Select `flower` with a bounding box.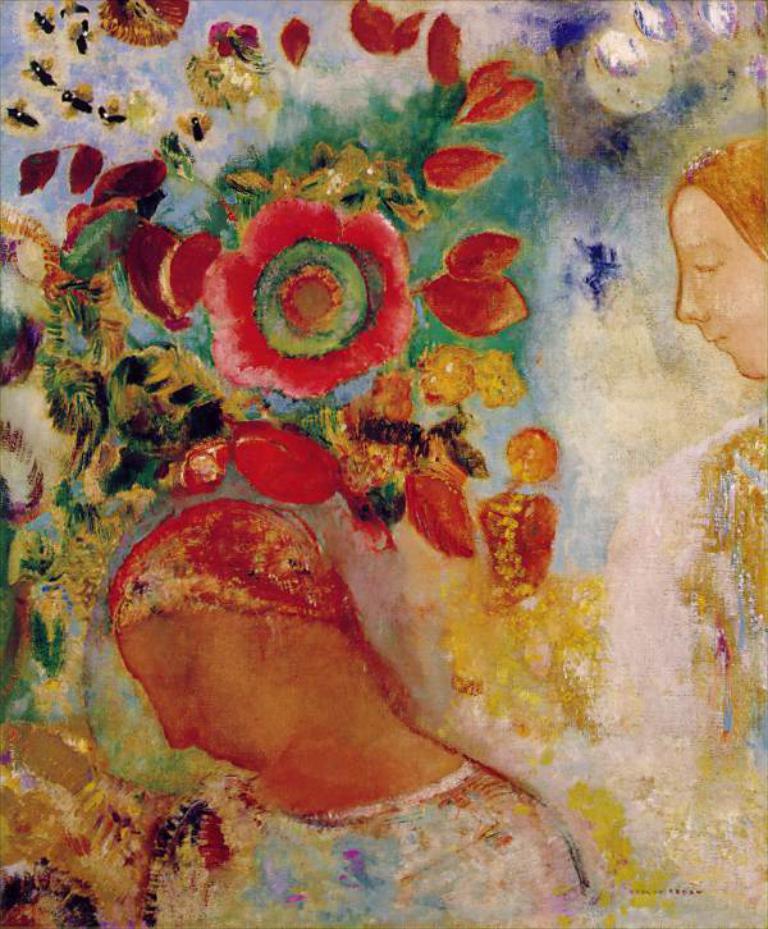
(x1=447, y1=206, x2=520, y2=326).
